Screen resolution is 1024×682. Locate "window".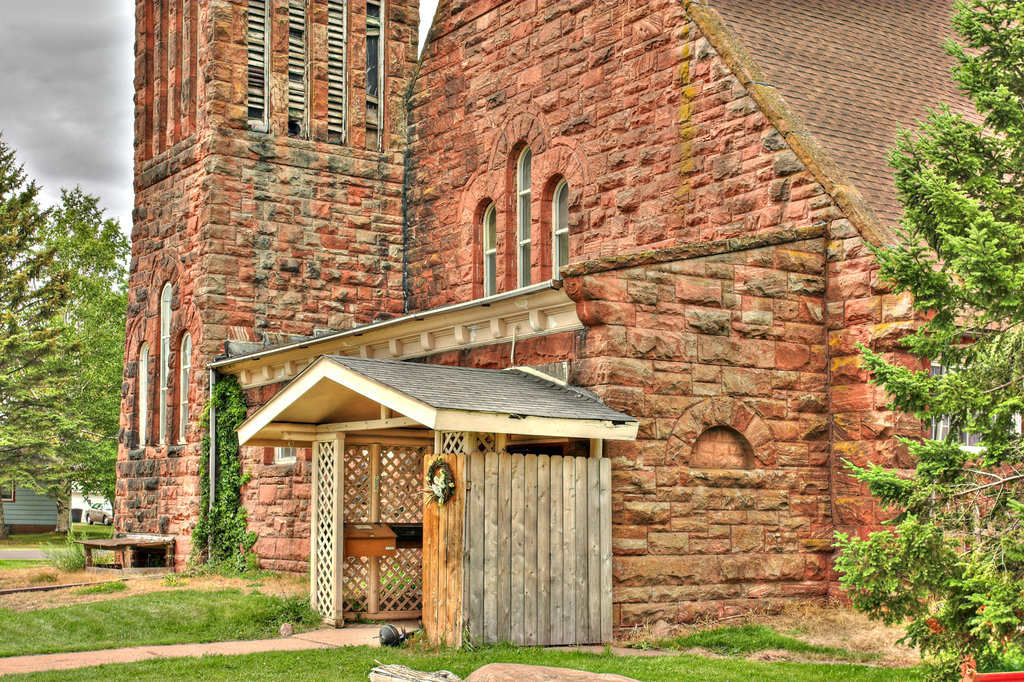
{"left": 481, "top": 199, "right": 494, "bottom": 301}.
